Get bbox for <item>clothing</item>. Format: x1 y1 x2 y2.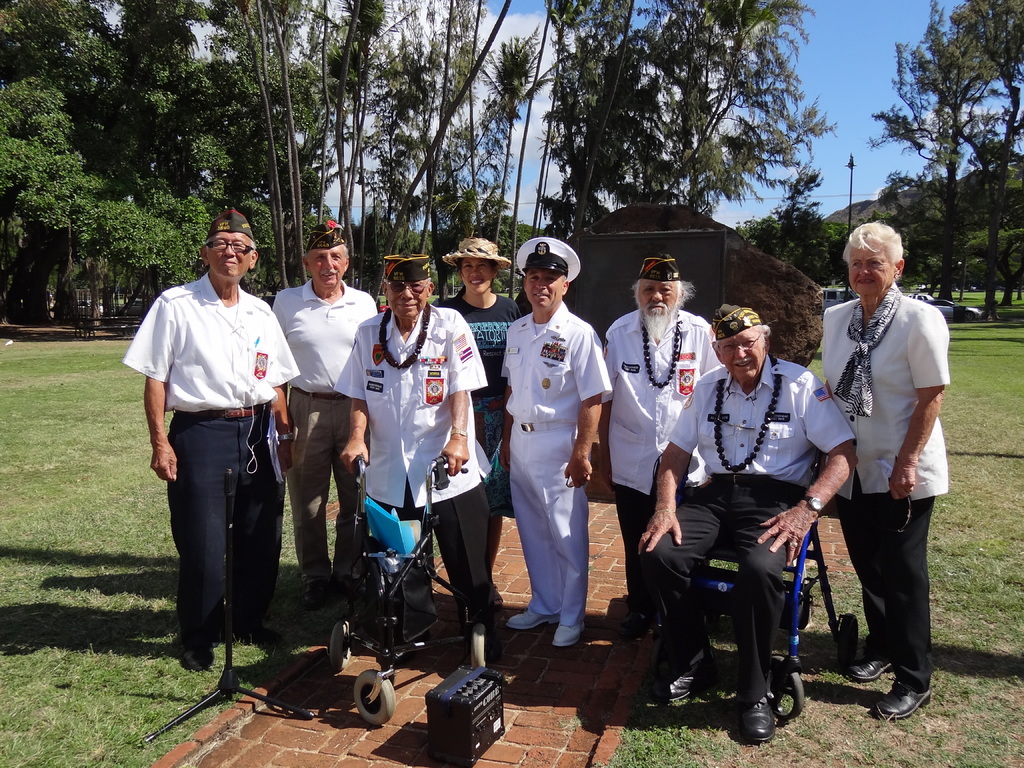
599 300 722 605.
